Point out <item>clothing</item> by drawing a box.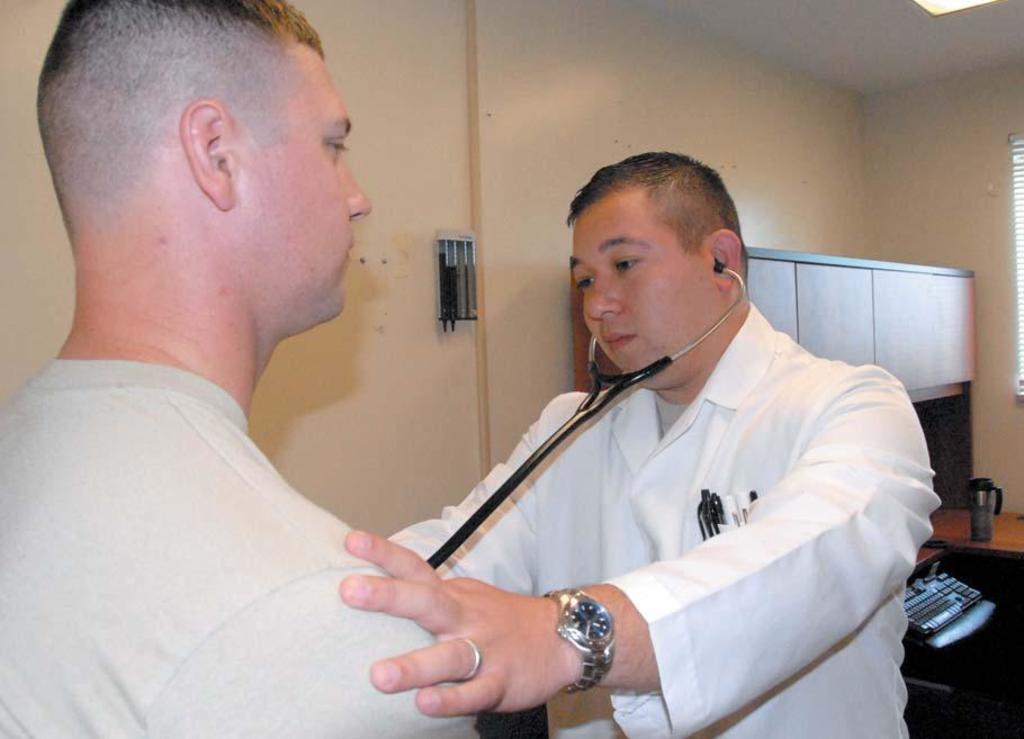
bbox=(377, 288, 943, 738).
